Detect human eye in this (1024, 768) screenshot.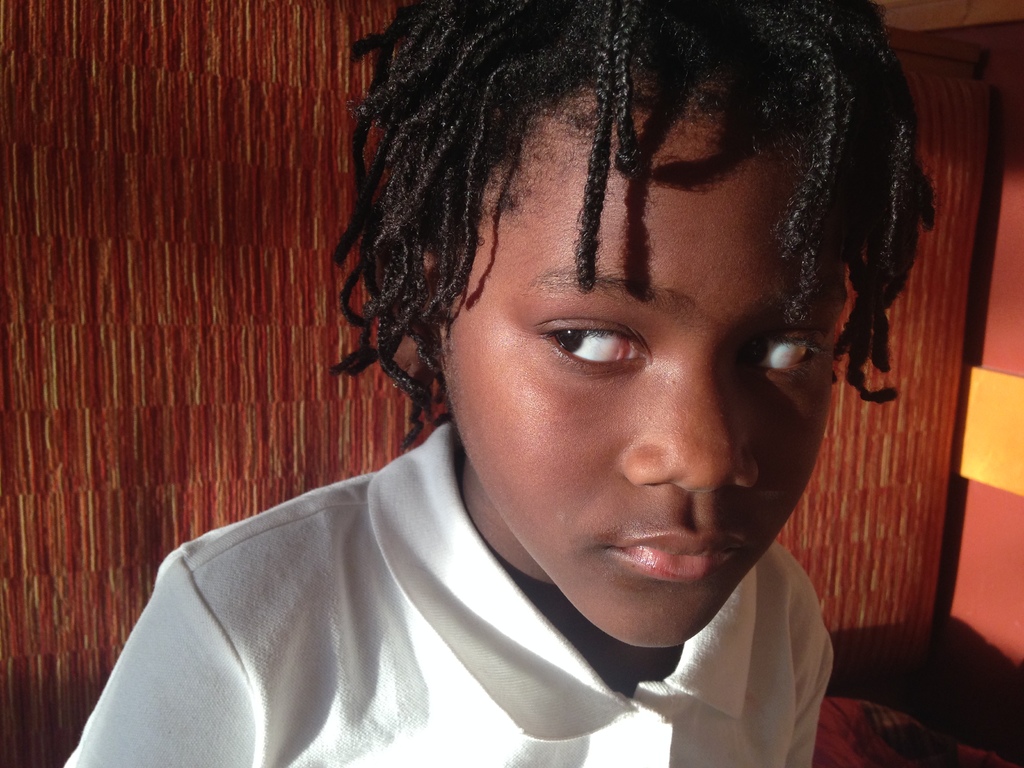
Detection: (532,314,650,377).
